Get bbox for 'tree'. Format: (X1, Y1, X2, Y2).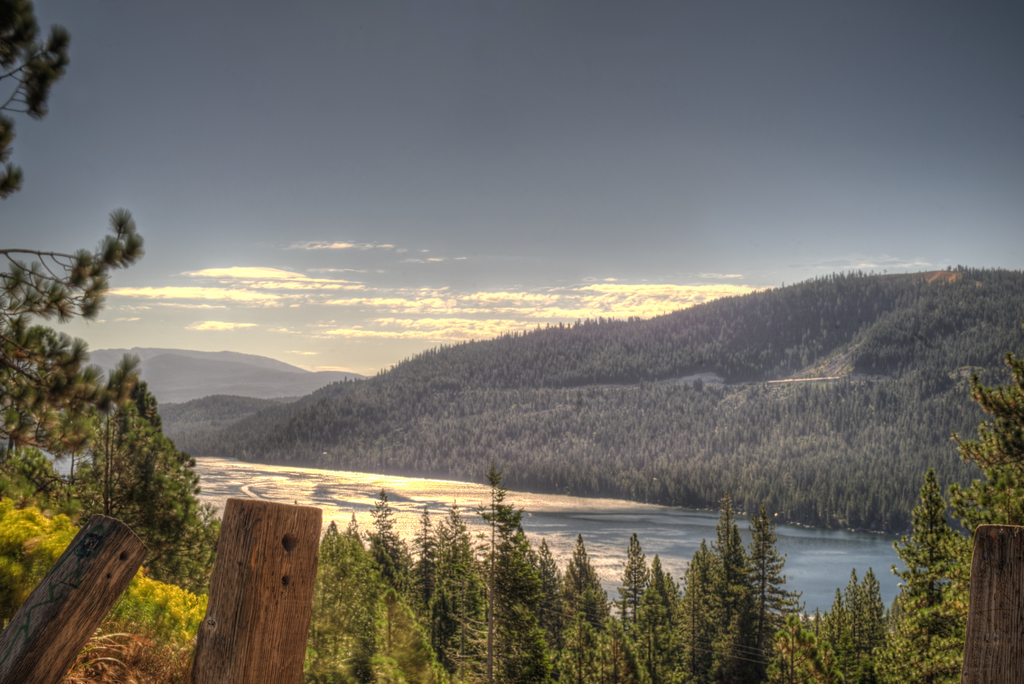
(604, 539, 659, 647).
